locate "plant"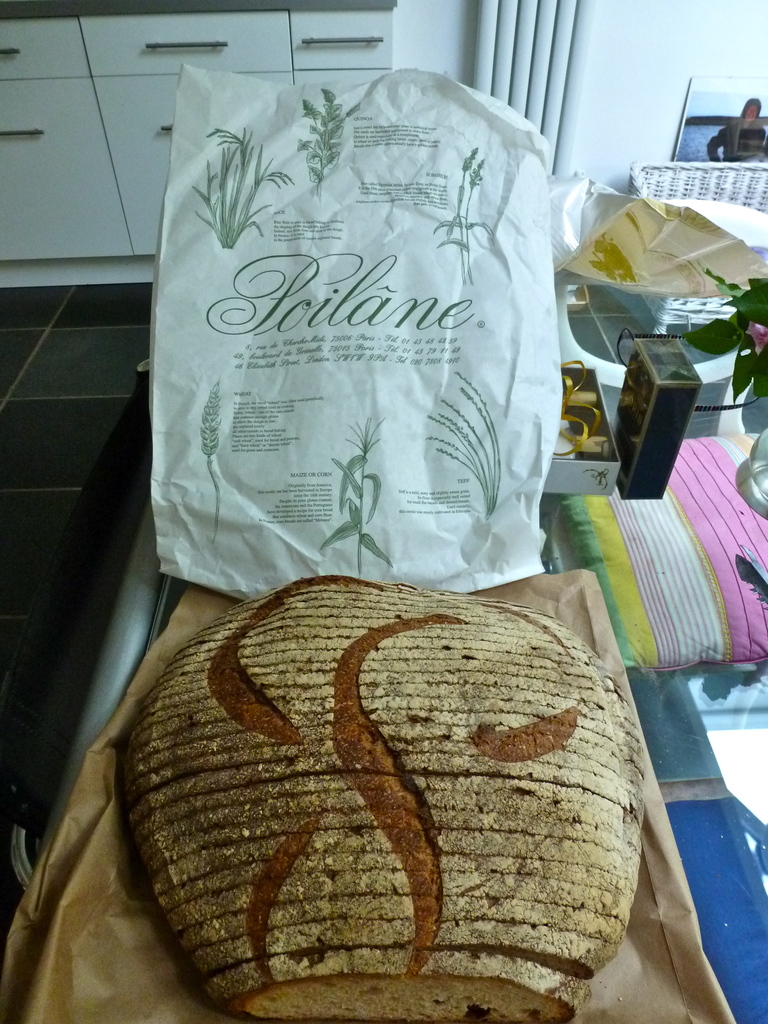
rect(689, 267, 767, 419)
